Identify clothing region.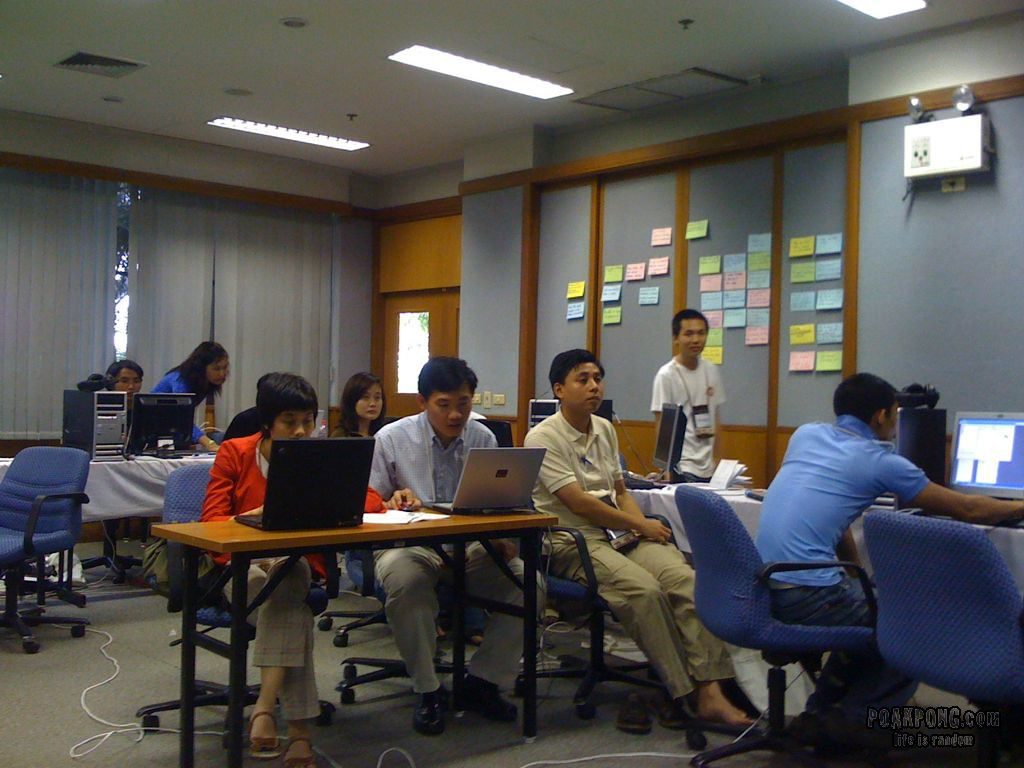
Region: {"left": 759, "top": 407, "right": 884, "bottom": 620}.
